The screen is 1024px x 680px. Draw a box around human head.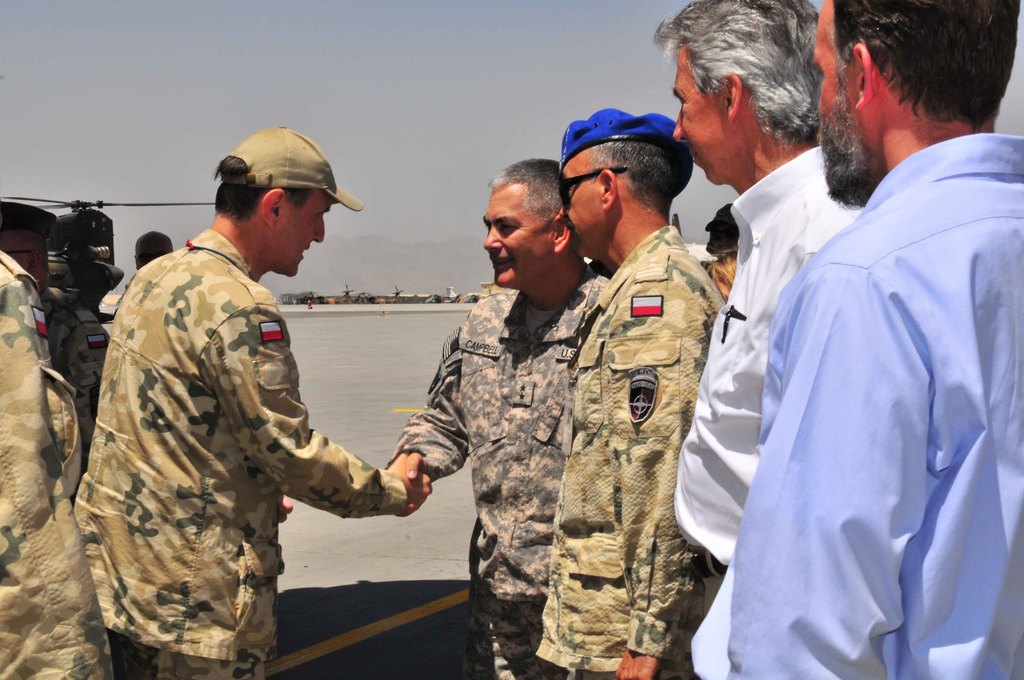
[0, 204, 58, 290].
